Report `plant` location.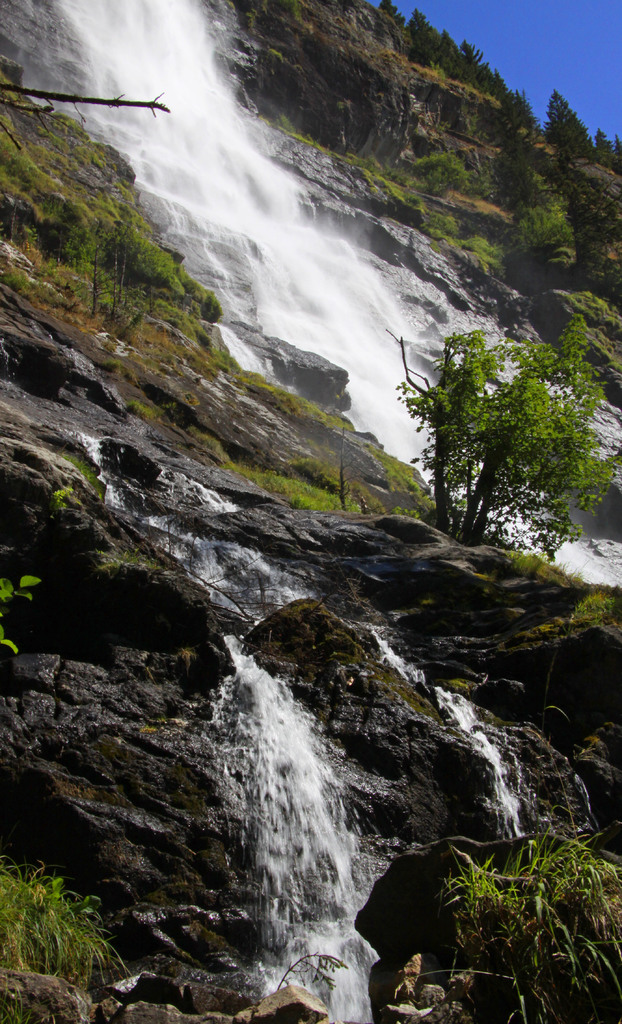
Report: bbox(0, 68, 190, 292).
